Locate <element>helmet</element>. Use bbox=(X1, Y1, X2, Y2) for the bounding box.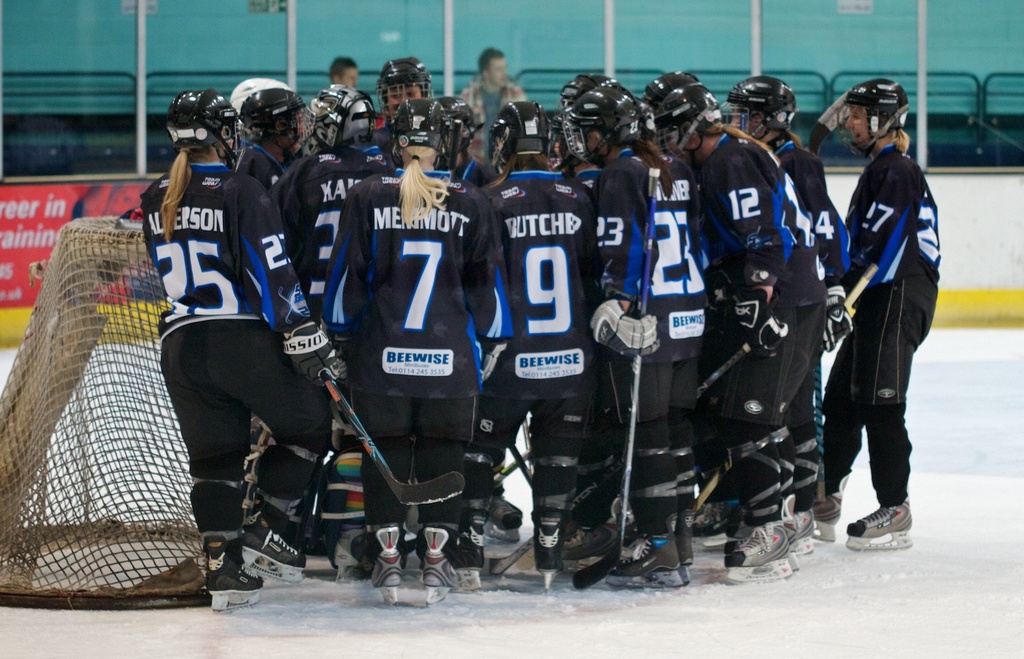
bbox=(159, 90, 232, 156).
